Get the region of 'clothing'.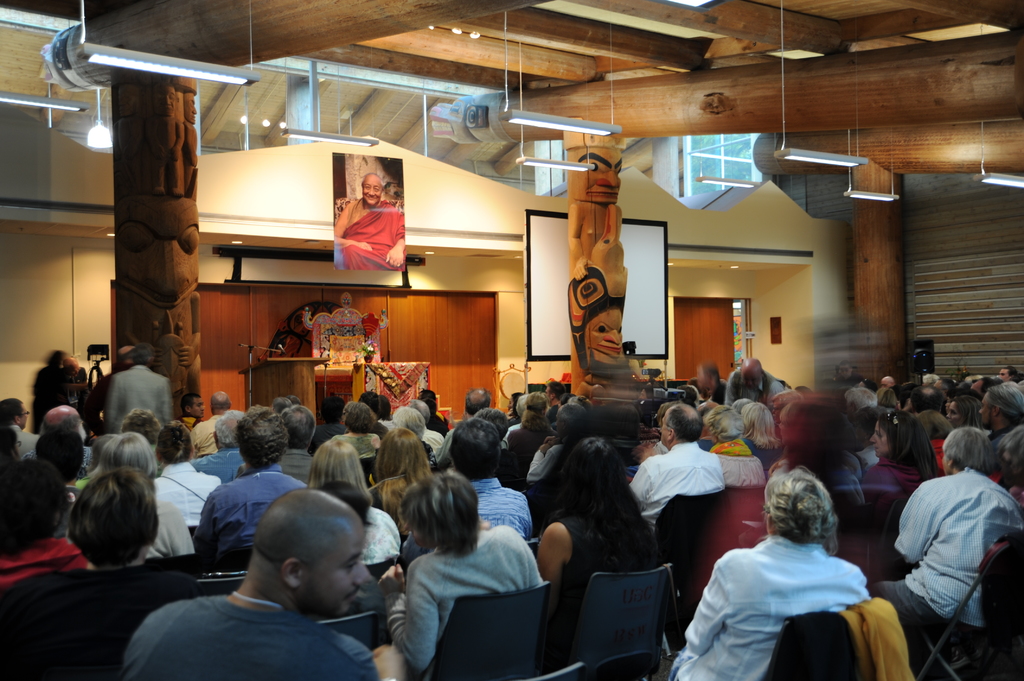
x1=400, y1=538, x2=524, y2=664.
